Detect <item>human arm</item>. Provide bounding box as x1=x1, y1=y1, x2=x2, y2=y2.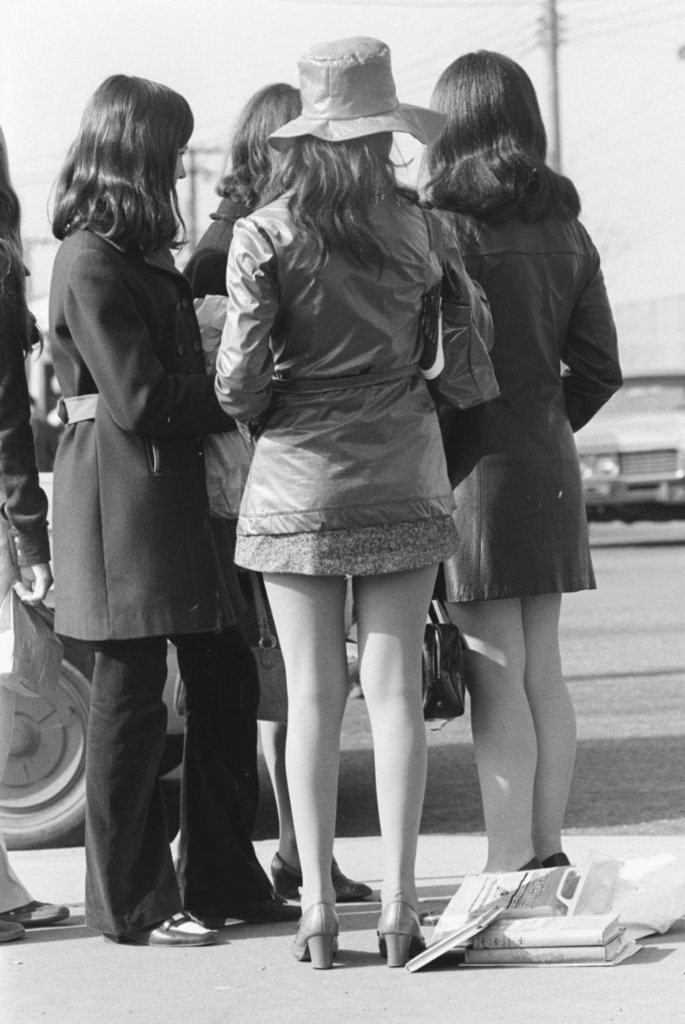
x1=0, y1=237, x2=64, y2=611.
